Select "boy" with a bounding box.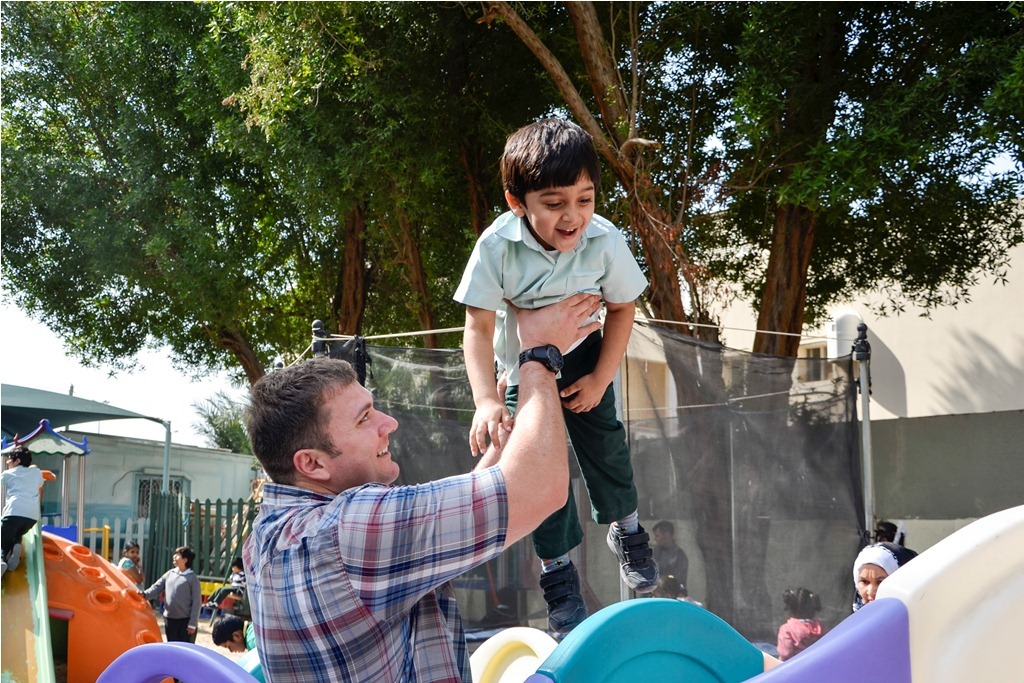
Rect(0, 440, 46, 577).
